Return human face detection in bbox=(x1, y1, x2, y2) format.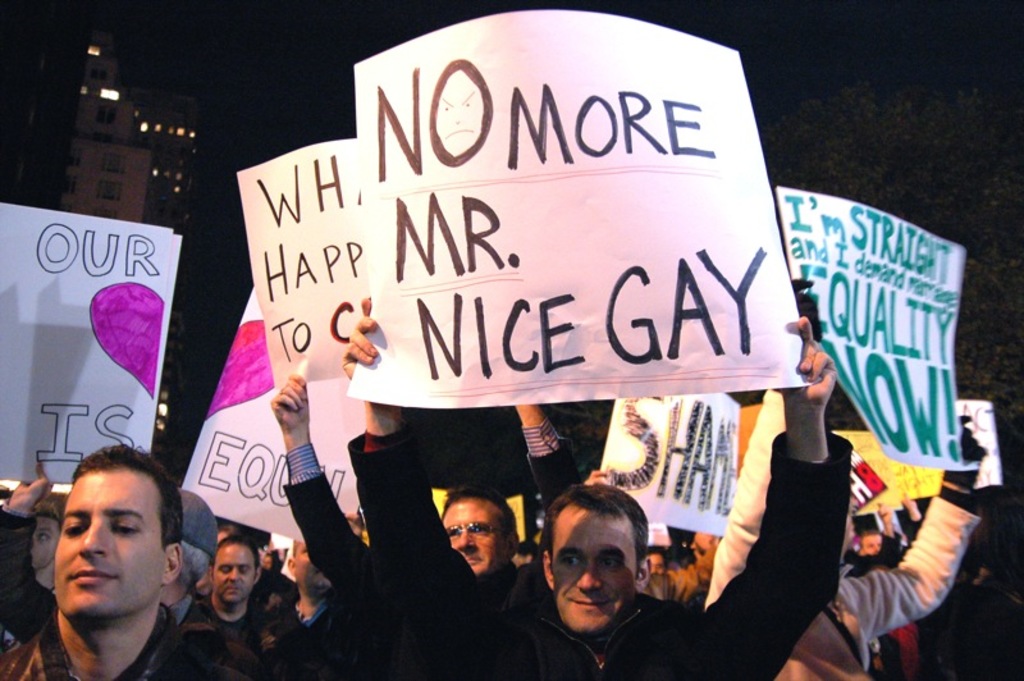
bbox=(447, 494, 511, 579).
